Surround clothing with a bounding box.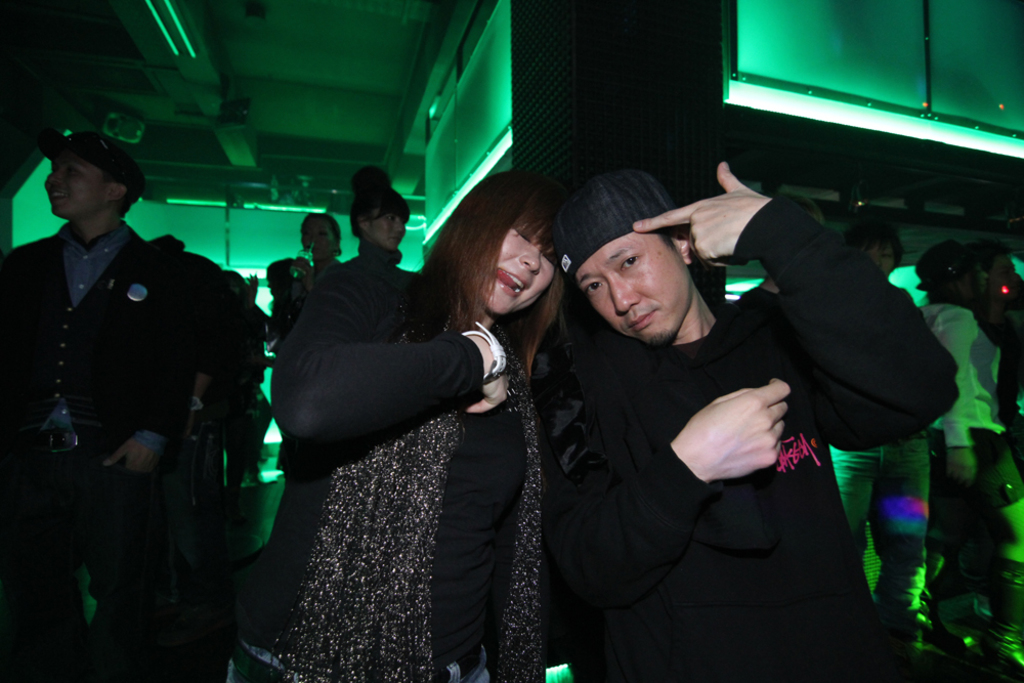
(549, 195, 964, 682).
